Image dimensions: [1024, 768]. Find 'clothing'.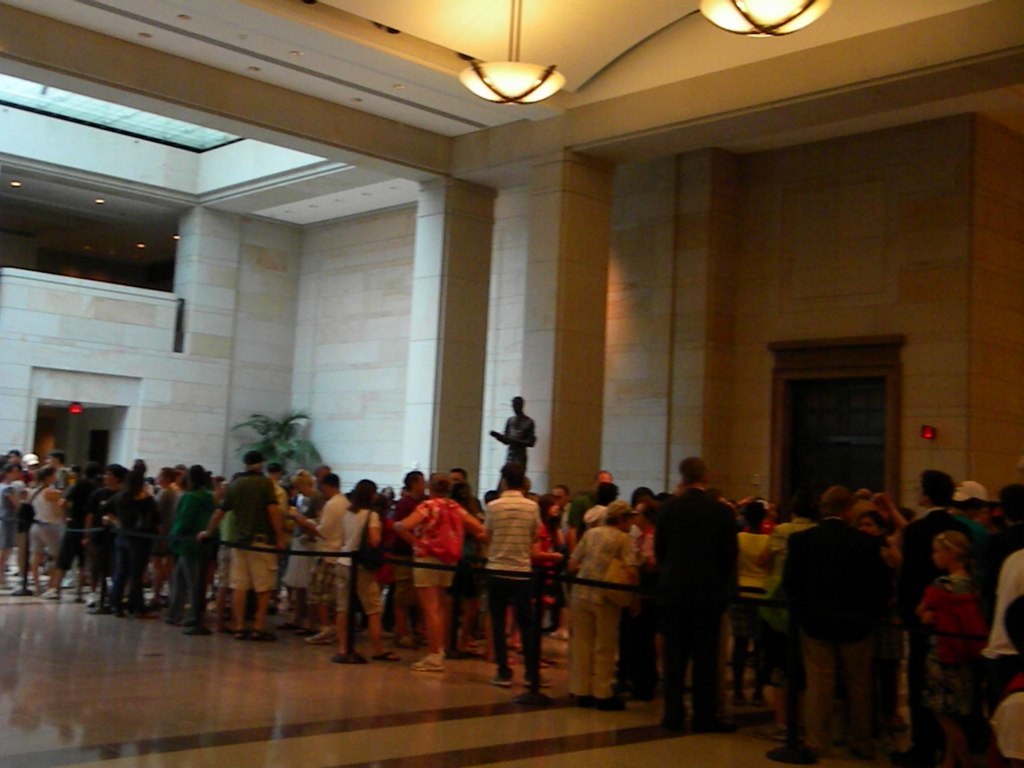
box(984, 515, 1020, 589).
